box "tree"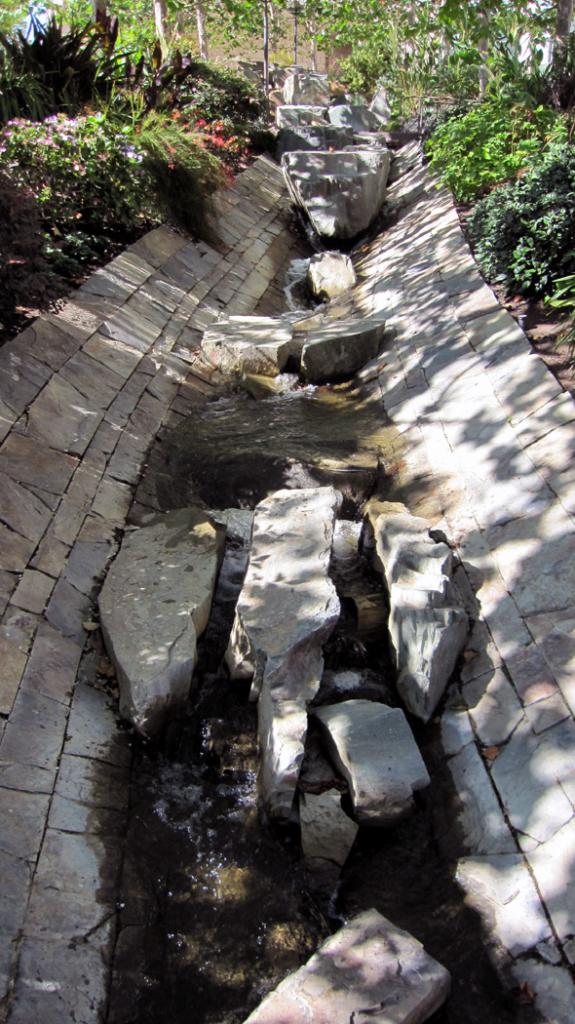
(145, 0, 170, 80)
